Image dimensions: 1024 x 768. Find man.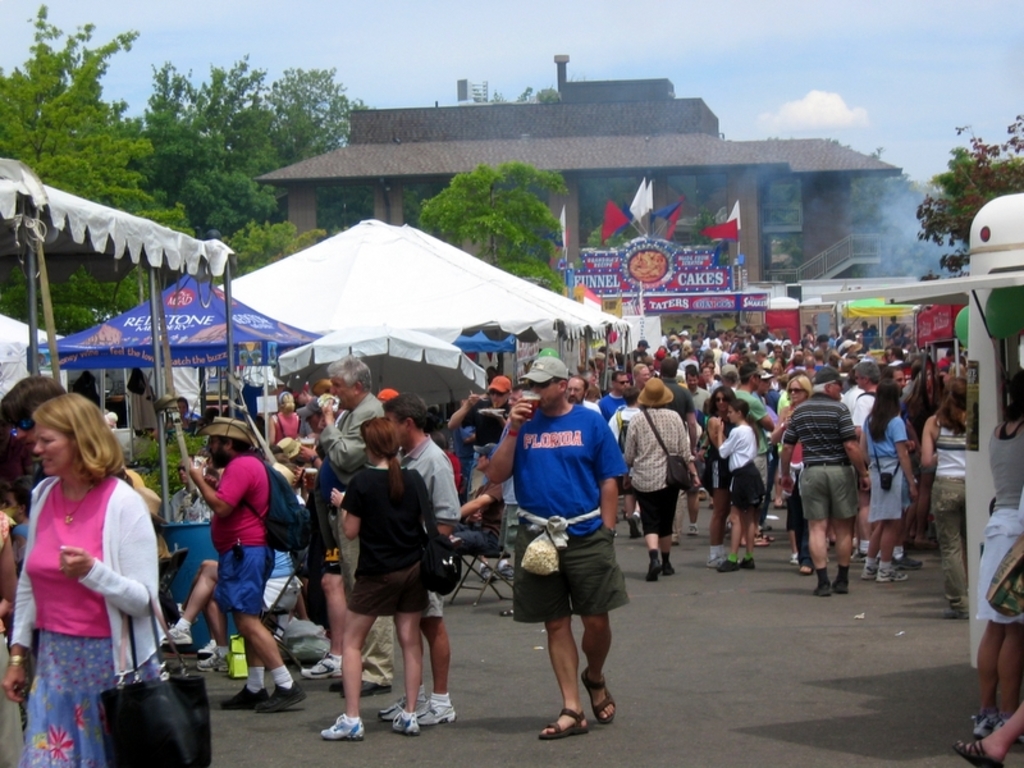
select_region(563, 371, 603, 417).
